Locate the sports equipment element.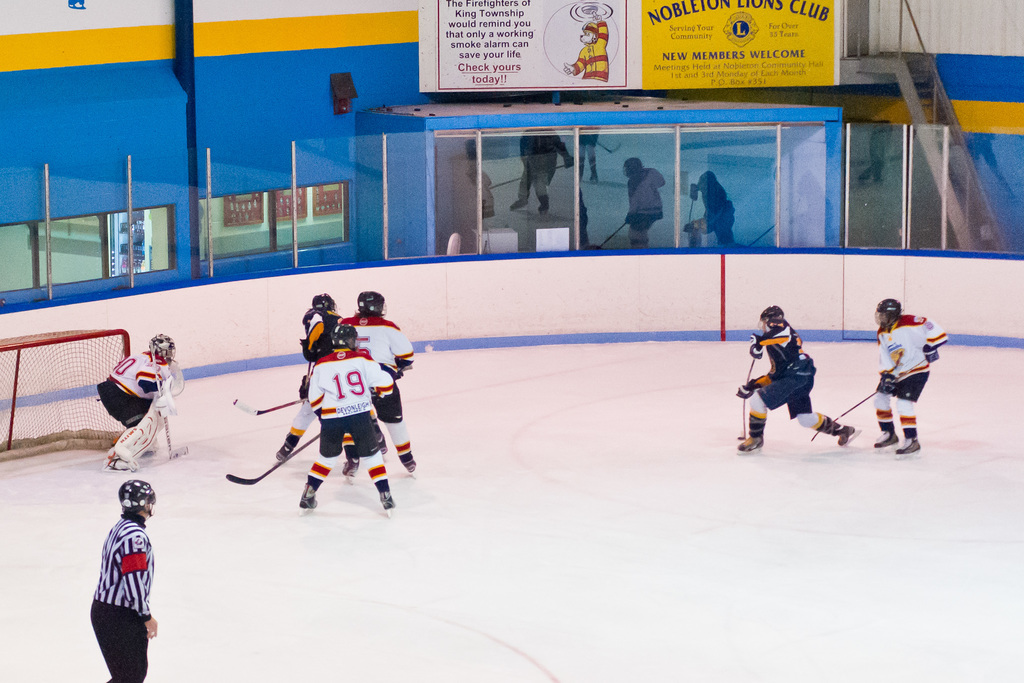
Element bbox: <bbox>157, 390, 176, 425</bbox>.
